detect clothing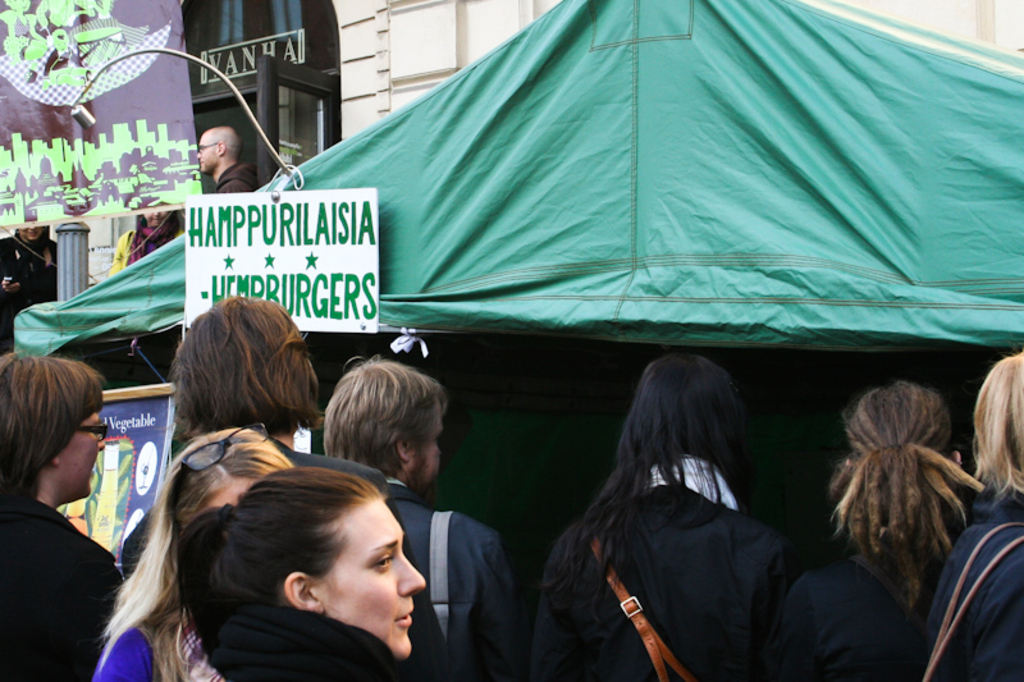
[left=97, top=598, right=166, bottom=681]
